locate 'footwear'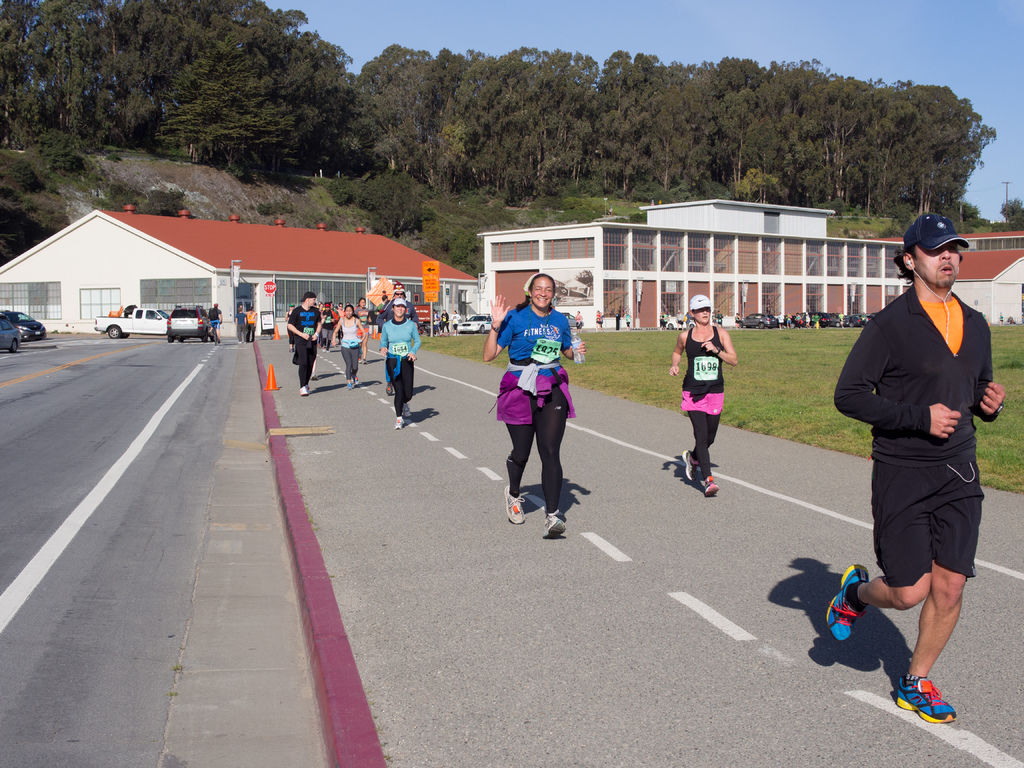
(699, 476, 719, 495)
